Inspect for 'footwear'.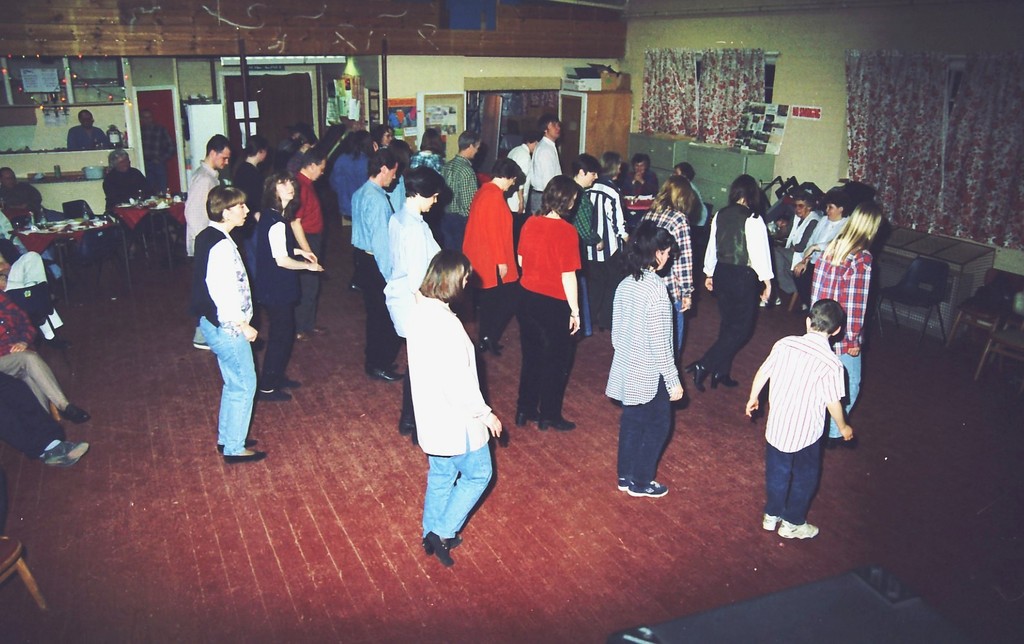
Inspection: region(706, 367, 743, 387).
